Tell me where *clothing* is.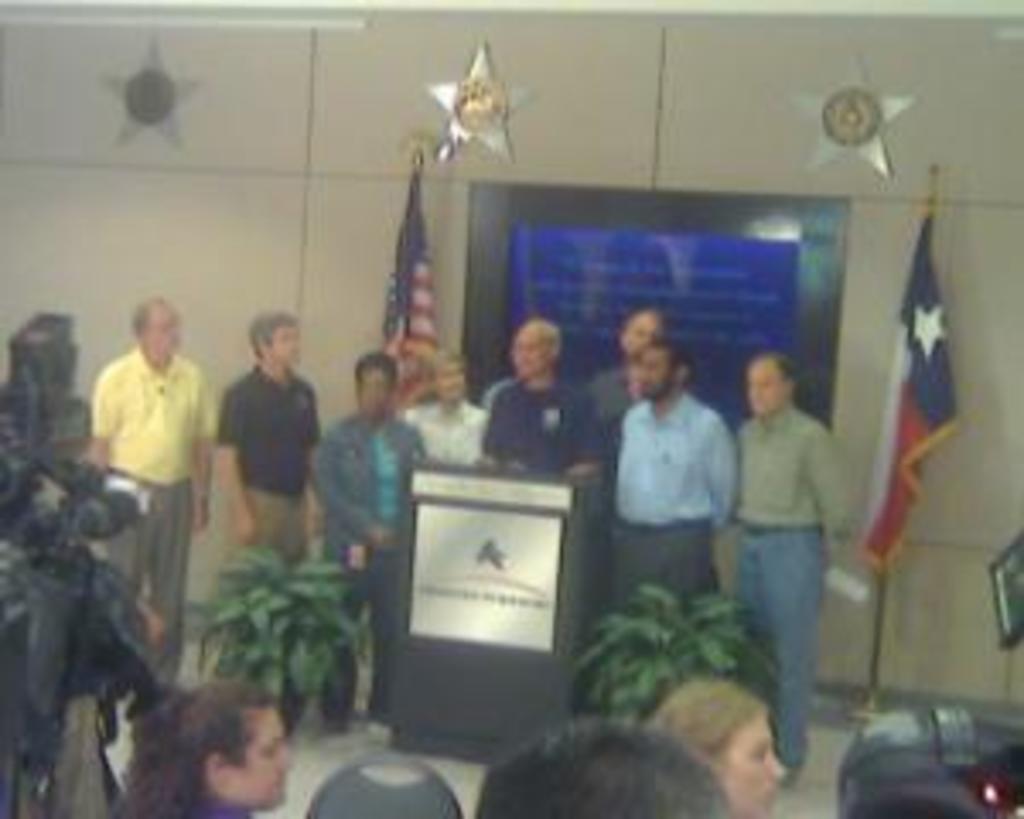
*clothing* is at (205, 358, 335, 566).
